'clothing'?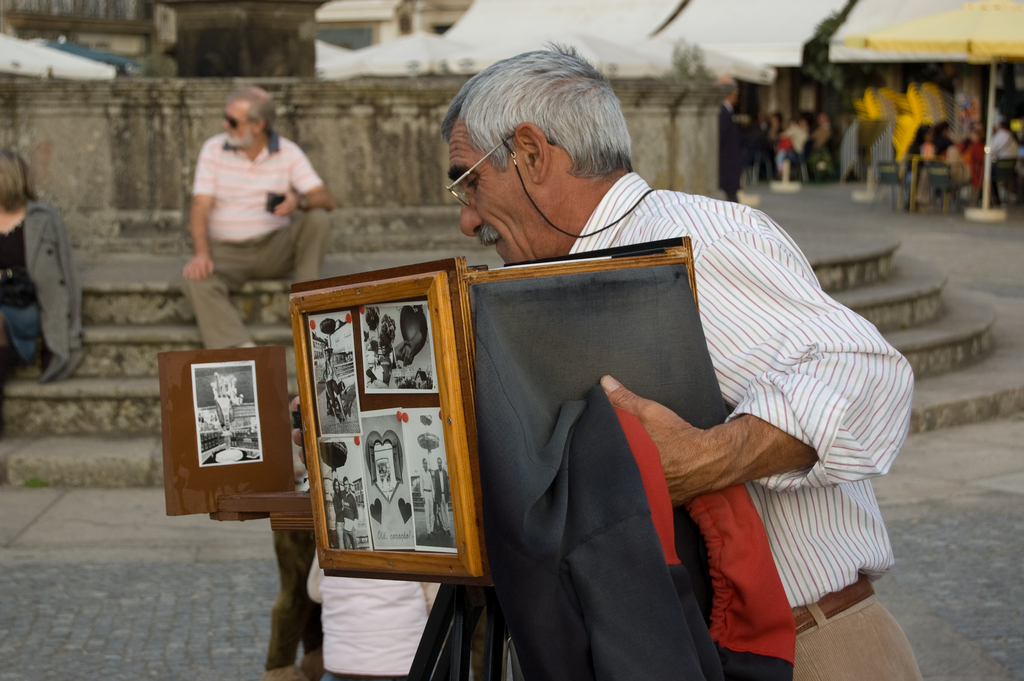
bbox=[182, 213, 328, 350]
